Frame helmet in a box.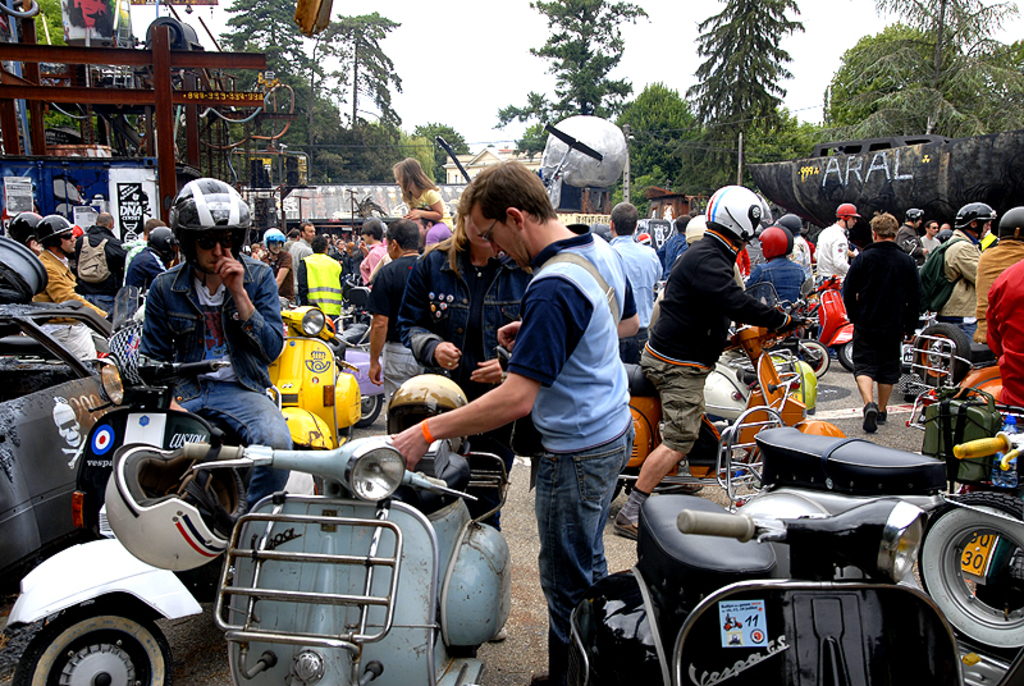
bbox(705, 183, 767, 247).
